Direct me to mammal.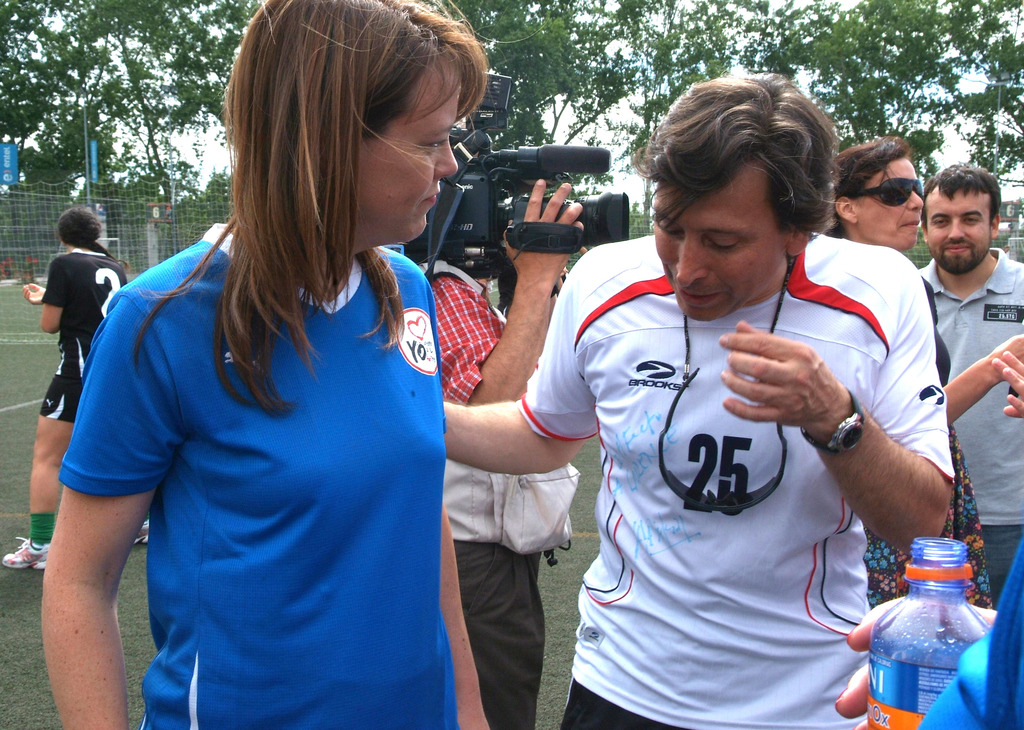
Direction: bbox(3, 199, 152, 568).
